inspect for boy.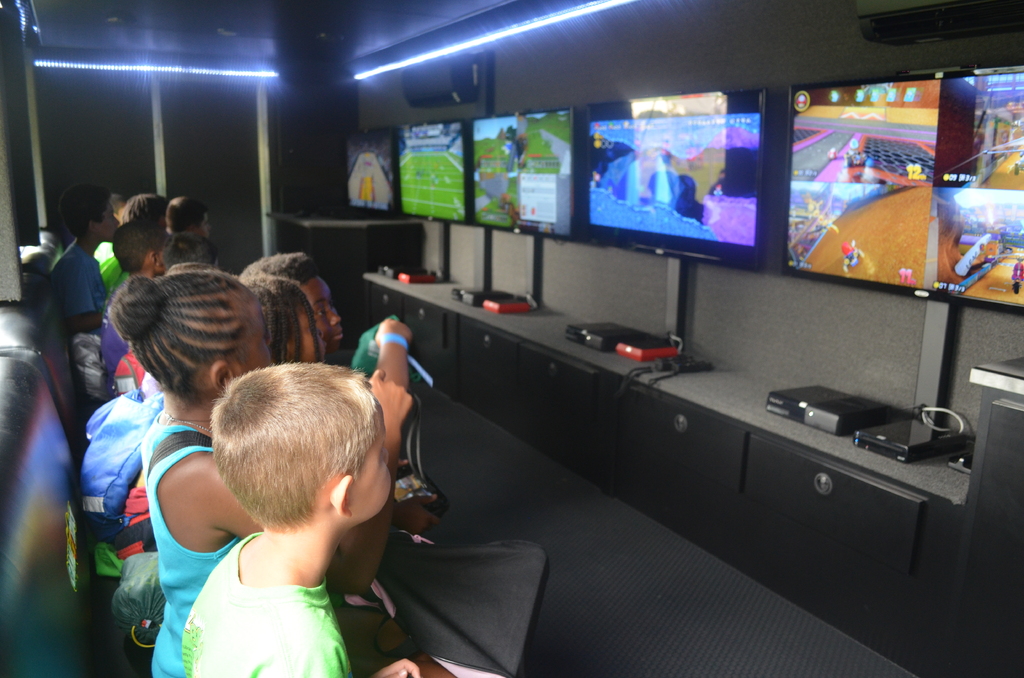
Inspection: bbox=(164, 197, 210, 236).
